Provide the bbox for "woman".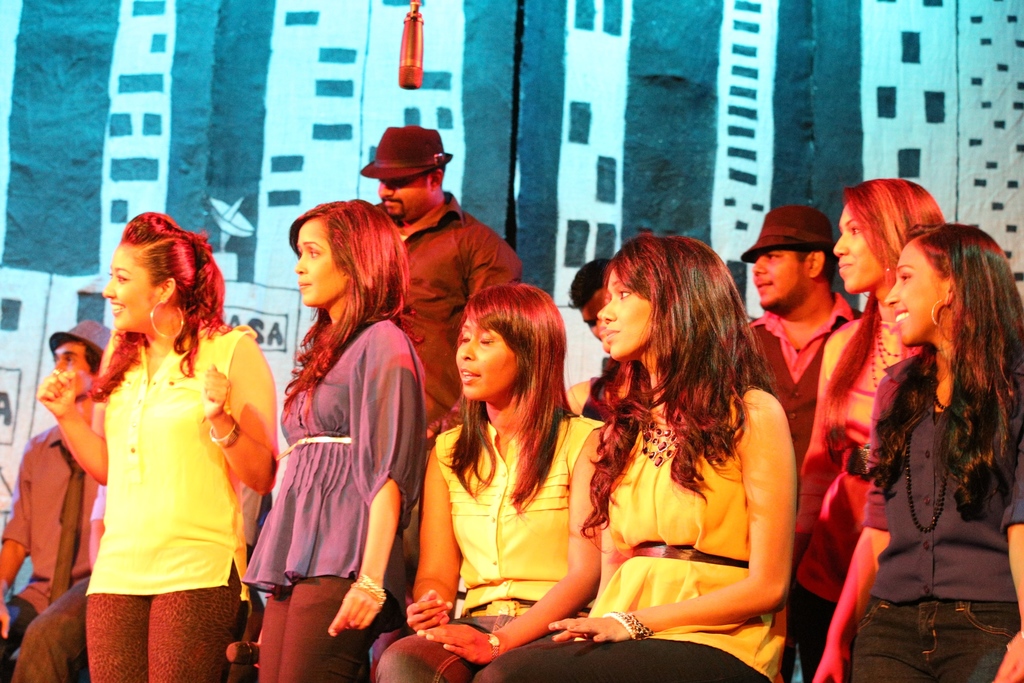
[369, 283, 611, 682].
